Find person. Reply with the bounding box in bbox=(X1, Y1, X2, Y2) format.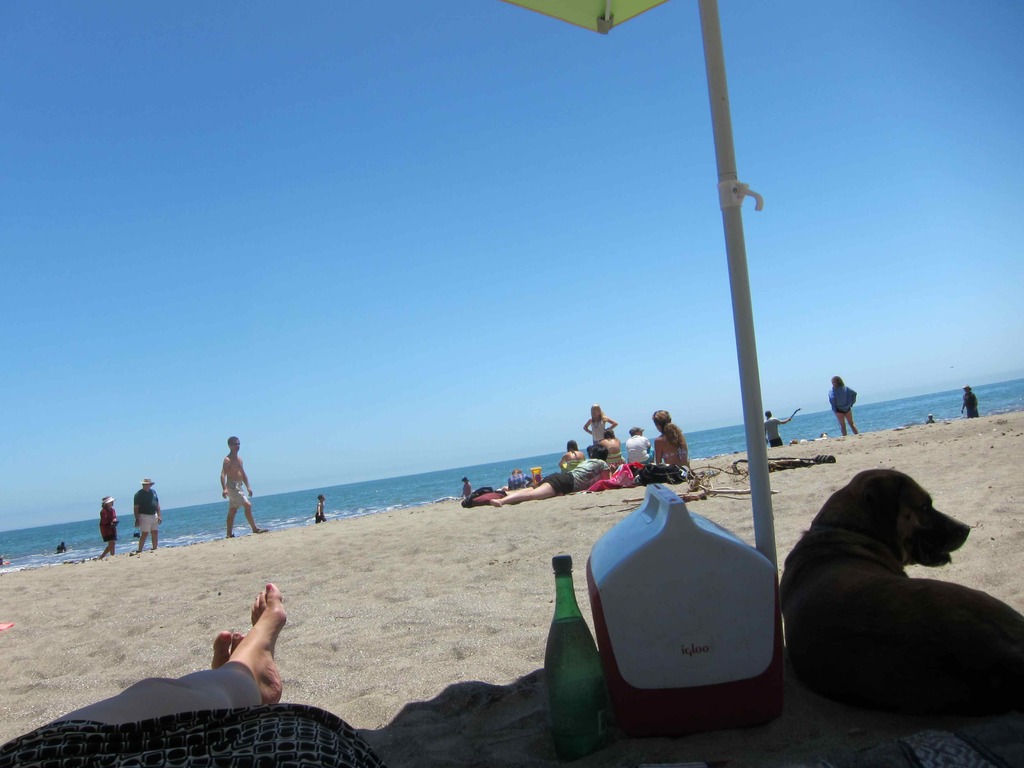
bbox=(93, 498, 120, 560).
